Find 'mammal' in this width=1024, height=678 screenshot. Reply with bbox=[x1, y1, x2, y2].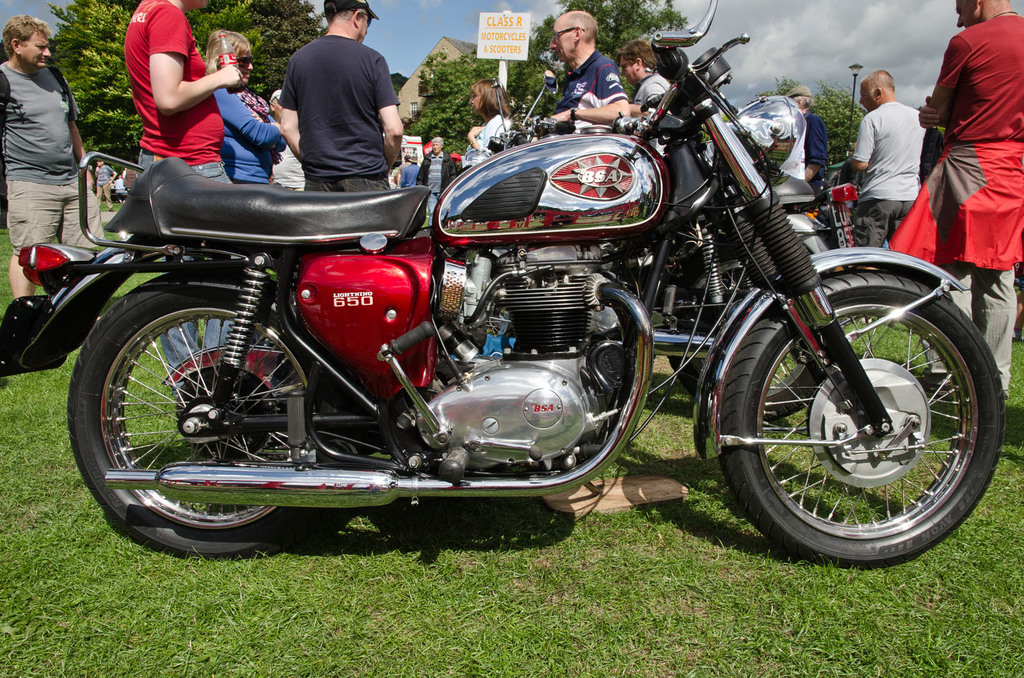
bbox=[96, 156, 116, 209].
